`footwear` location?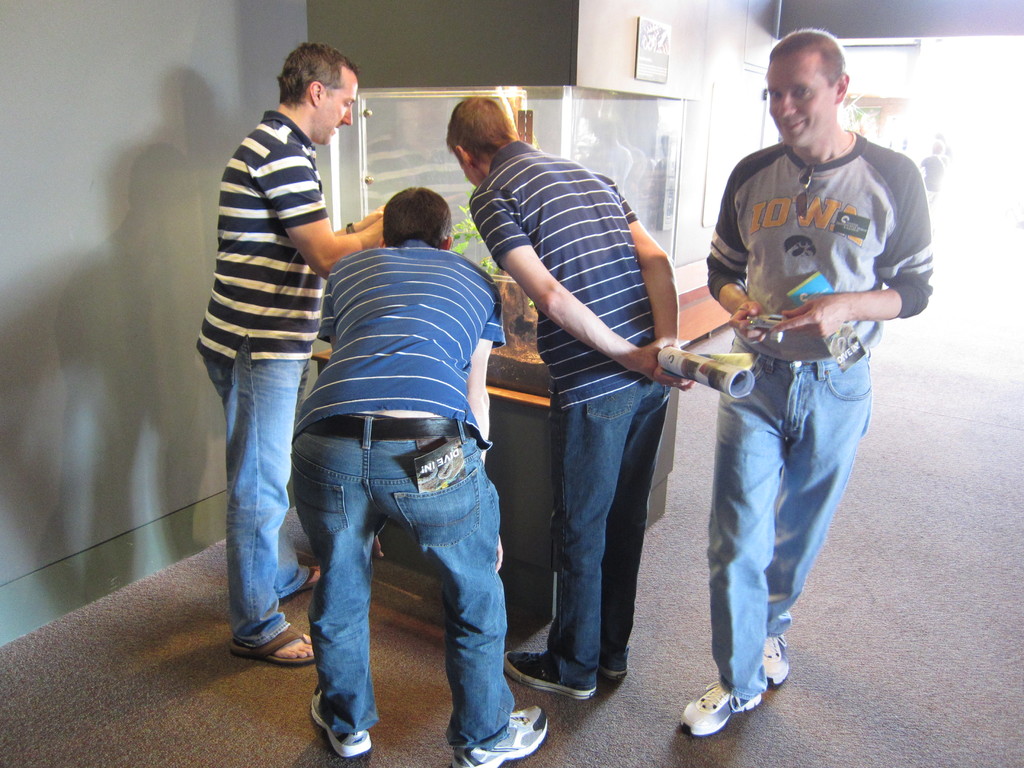
[left=693, top=666, right=783, bottom=740]
